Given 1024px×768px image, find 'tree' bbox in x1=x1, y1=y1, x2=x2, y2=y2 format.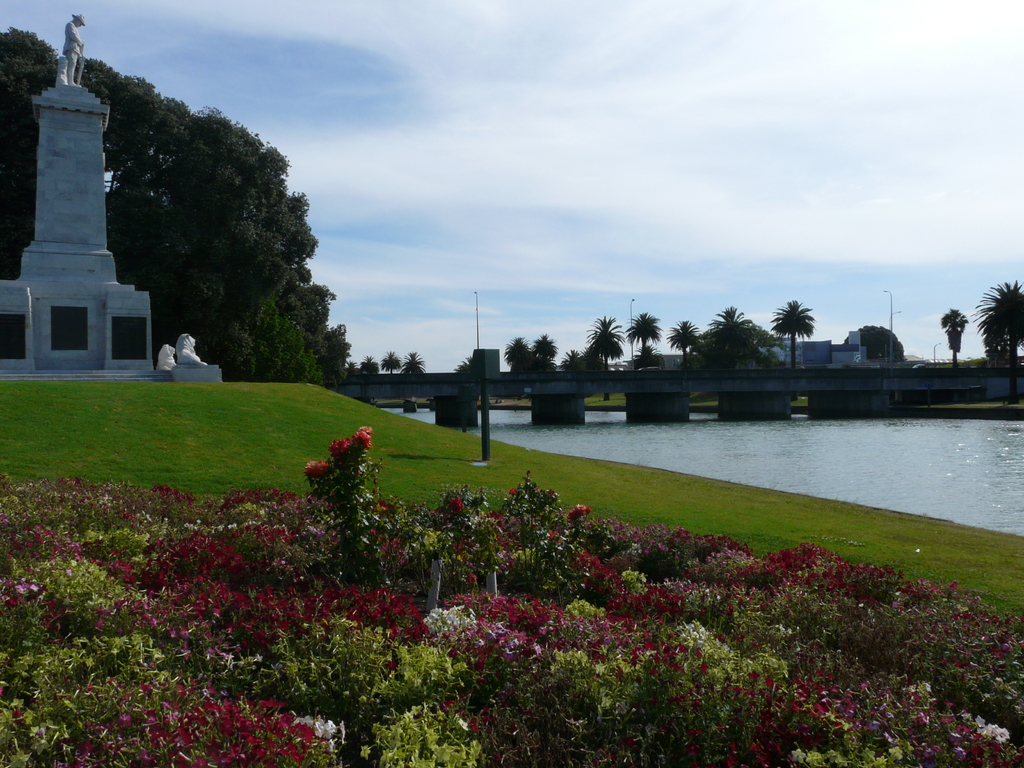
x1=578, y1=352, x2=605, y2=369.
